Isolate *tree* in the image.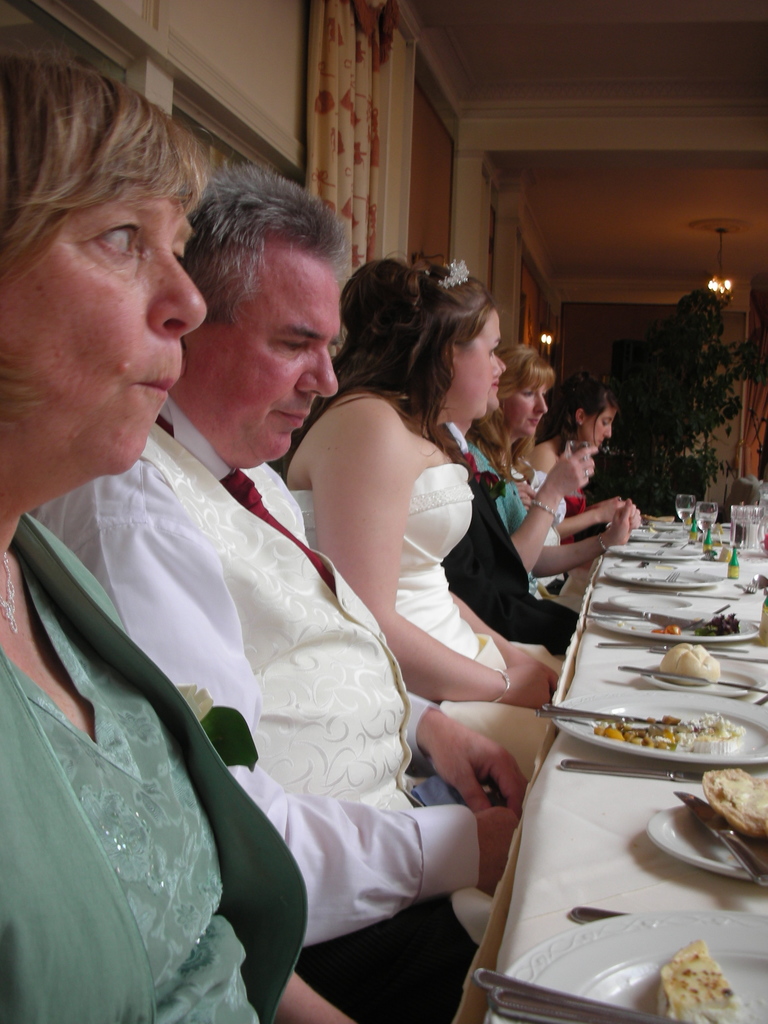
Isolated region: [x1=614, y1=284, x2=759, y2=515].
